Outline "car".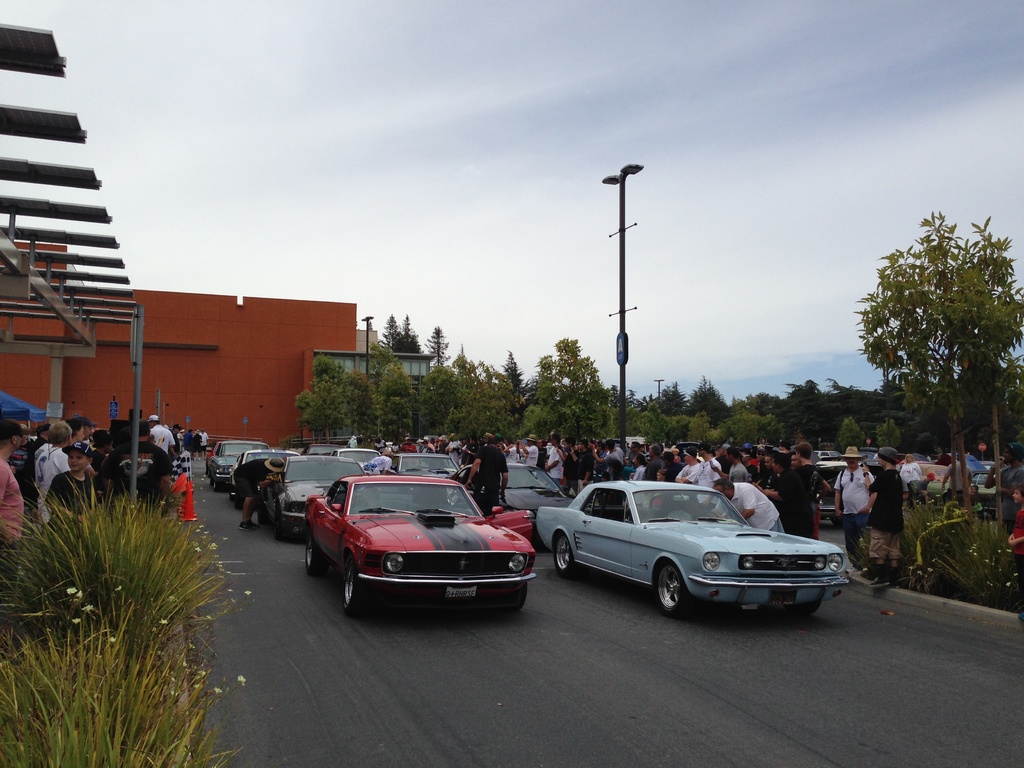
Outline: select_region(206, 435, 269, 495).
